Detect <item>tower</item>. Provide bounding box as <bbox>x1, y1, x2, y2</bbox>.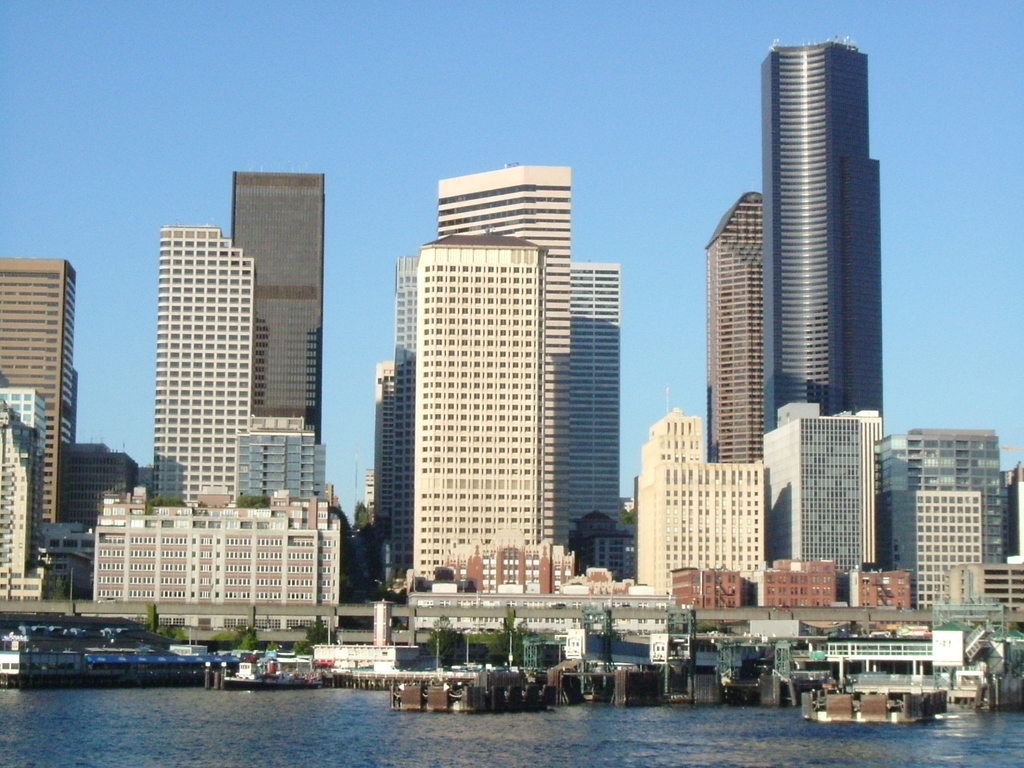
<bbox>762, 403, 882, 602</bbox>.
